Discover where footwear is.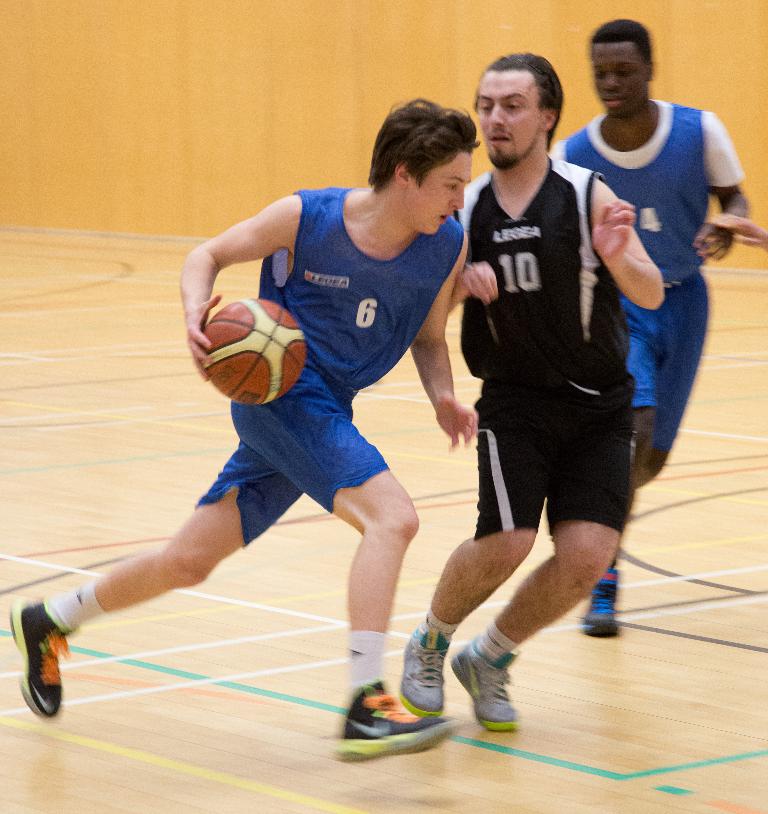
Discovered at BBox(6, 599, 73, 721).
